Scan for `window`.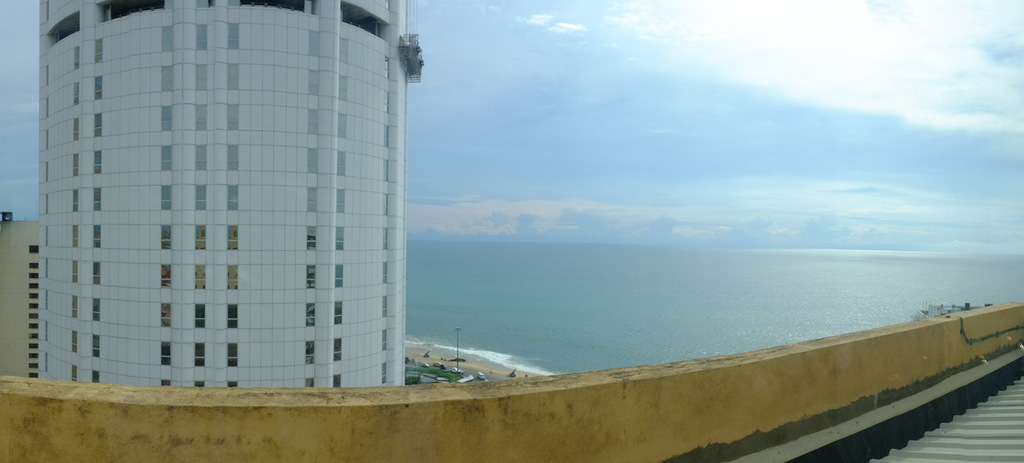
Scan result: box=[306, 302, 315, 326].
